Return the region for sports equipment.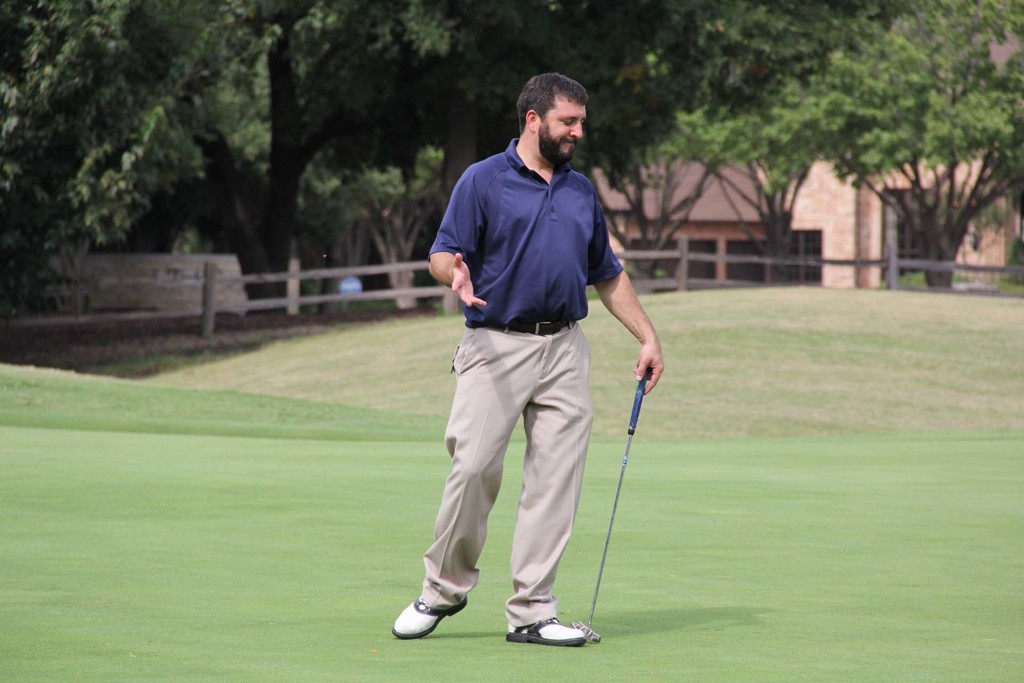
[390, 595, 467, 639].
